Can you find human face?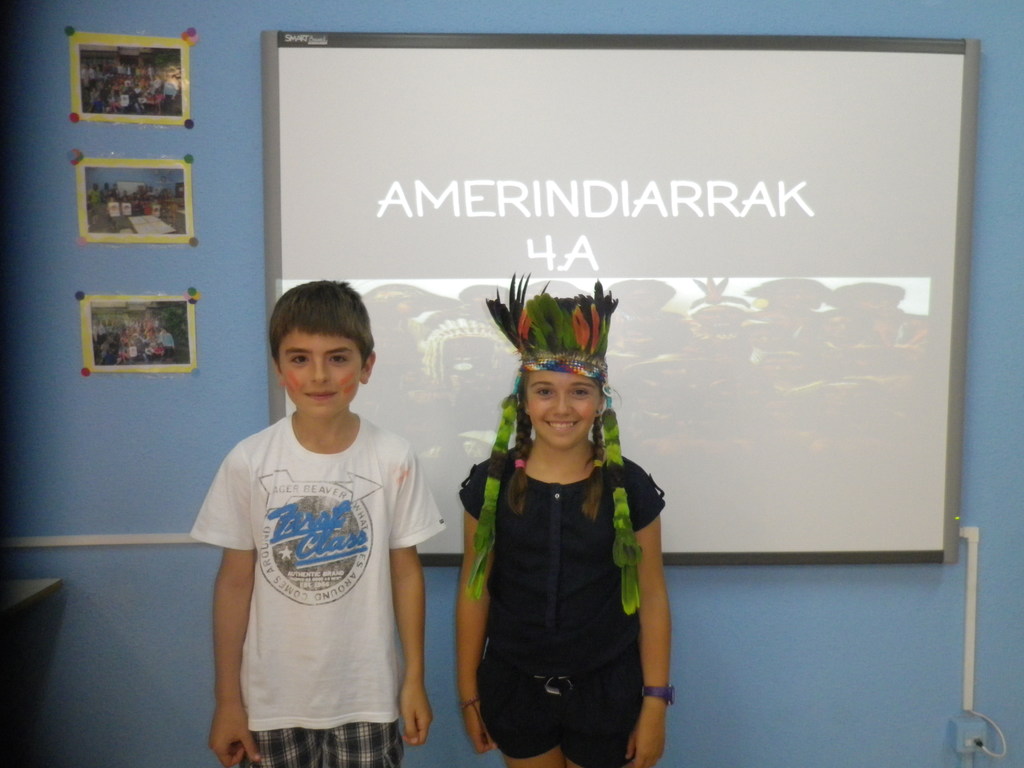
Yes, bounding box: <box>280,332,360,417</box>.
